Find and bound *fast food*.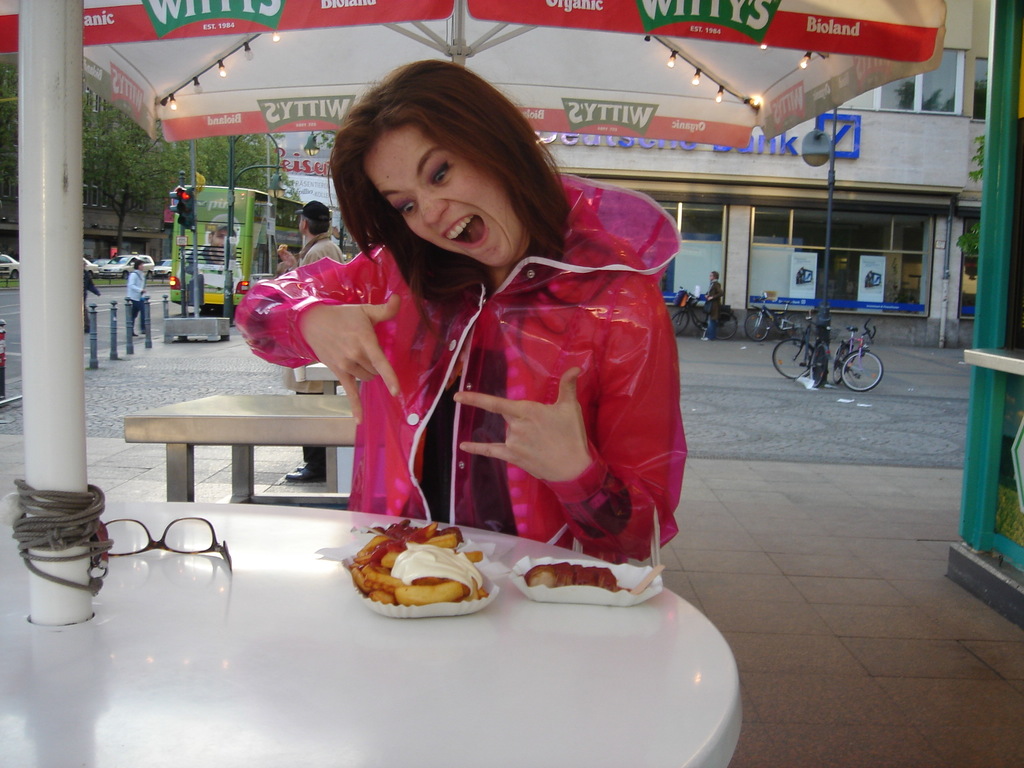
Bound: [x1=336, y1=531, x2=499, y2=634].
